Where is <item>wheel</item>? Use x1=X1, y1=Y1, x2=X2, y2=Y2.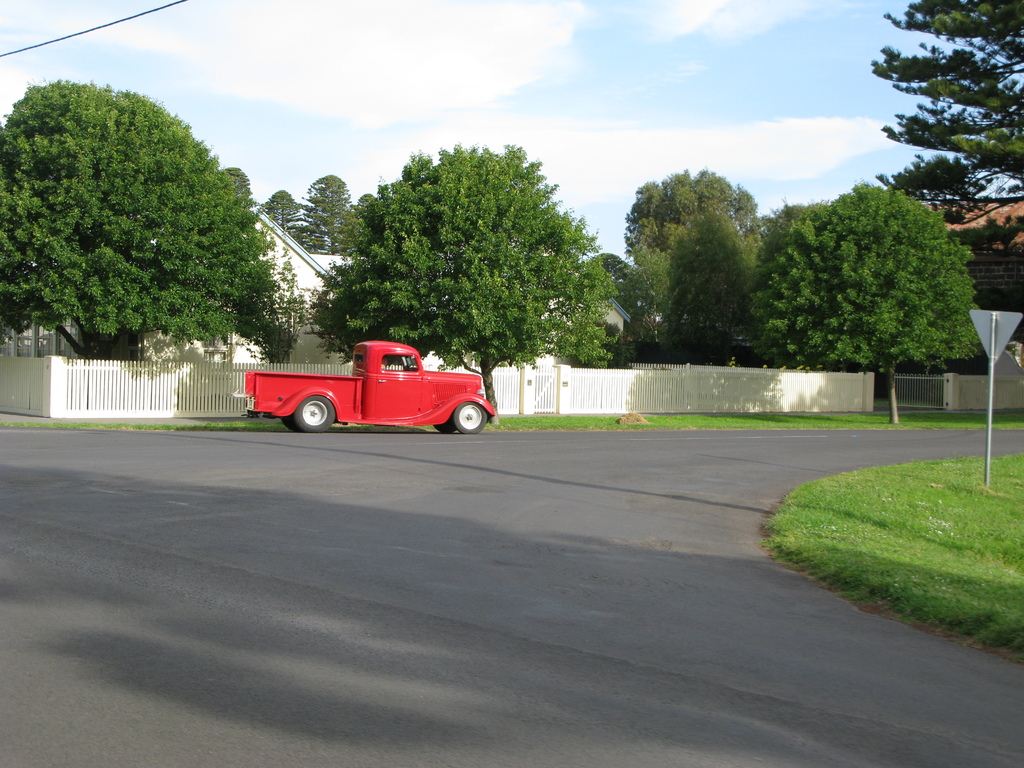
x1=284, y1=412, x2=303, y2=432.
